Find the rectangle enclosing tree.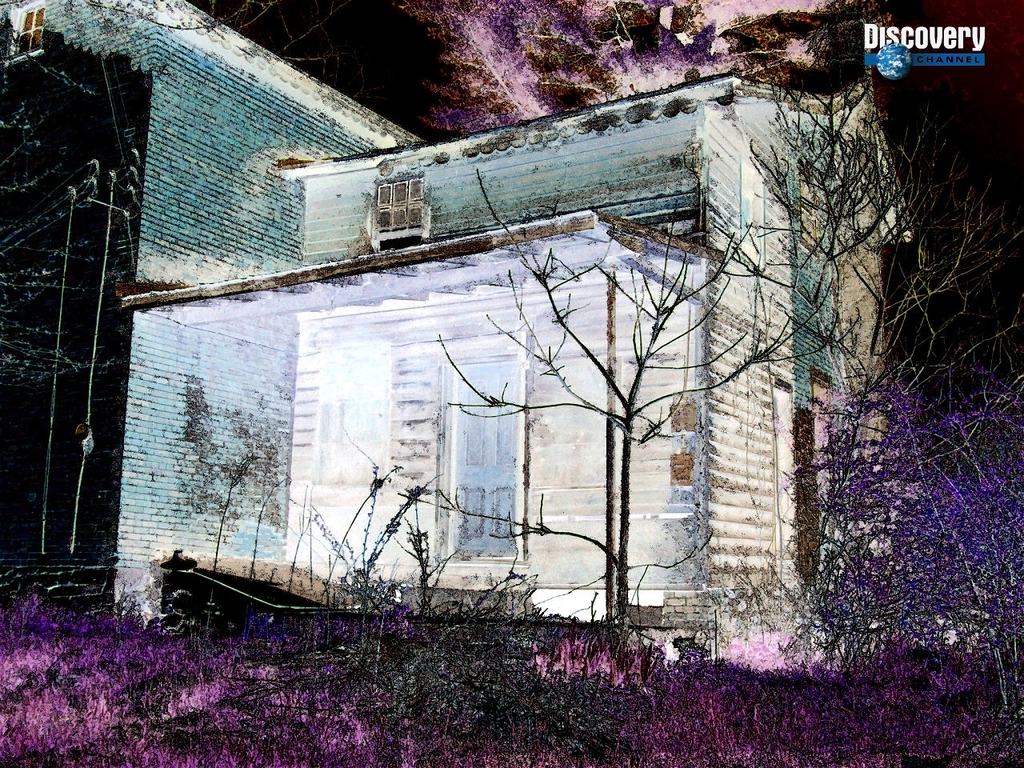
box=[0, 32, 199, 398].
